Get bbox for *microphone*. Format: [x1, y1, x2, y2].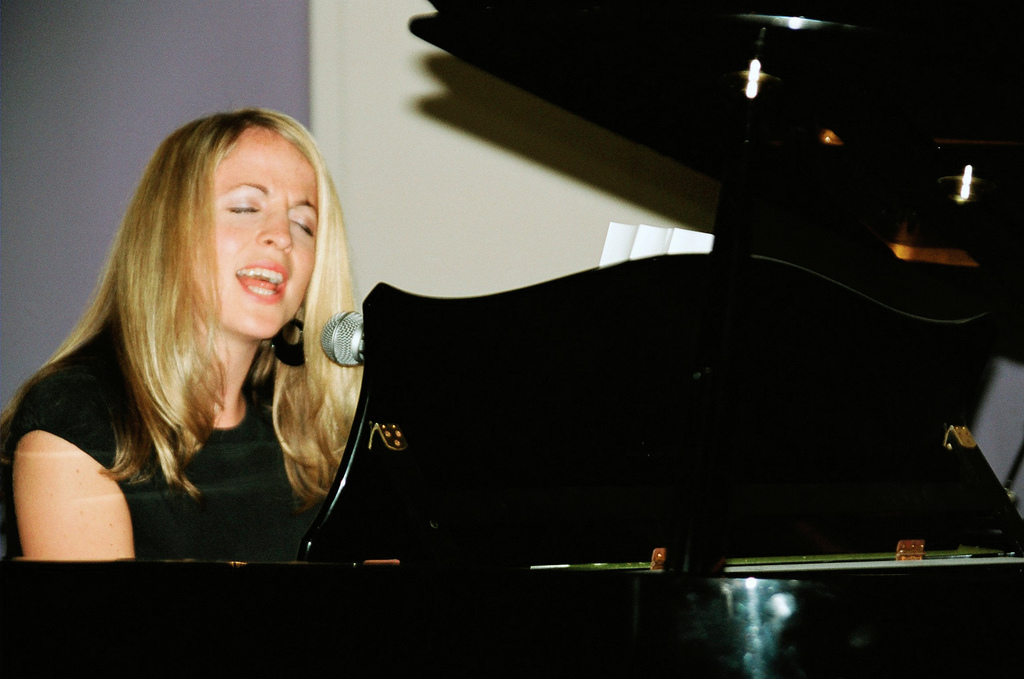
[318, 305, 365, 364].
